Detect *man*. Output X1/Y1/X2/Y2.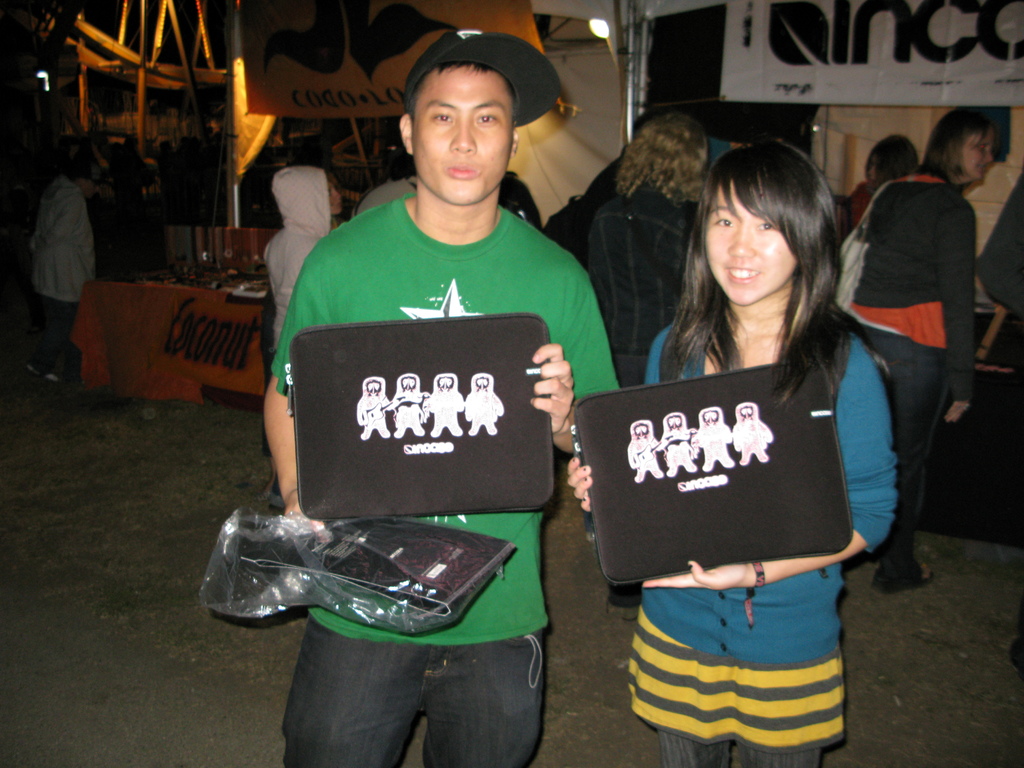
260/25/625/767.
